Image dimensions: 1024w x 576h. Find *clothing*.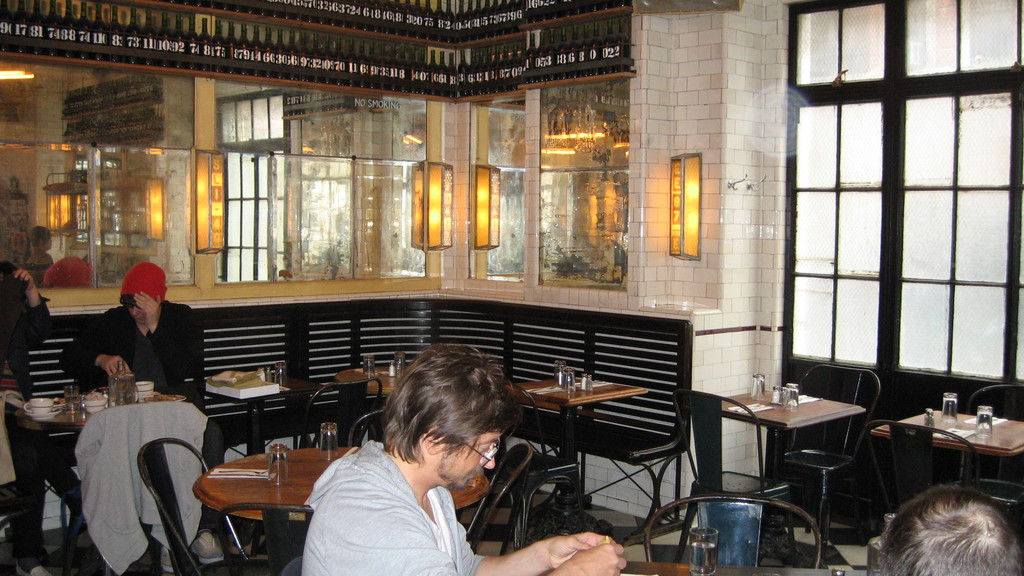
[58,294,216,417].
